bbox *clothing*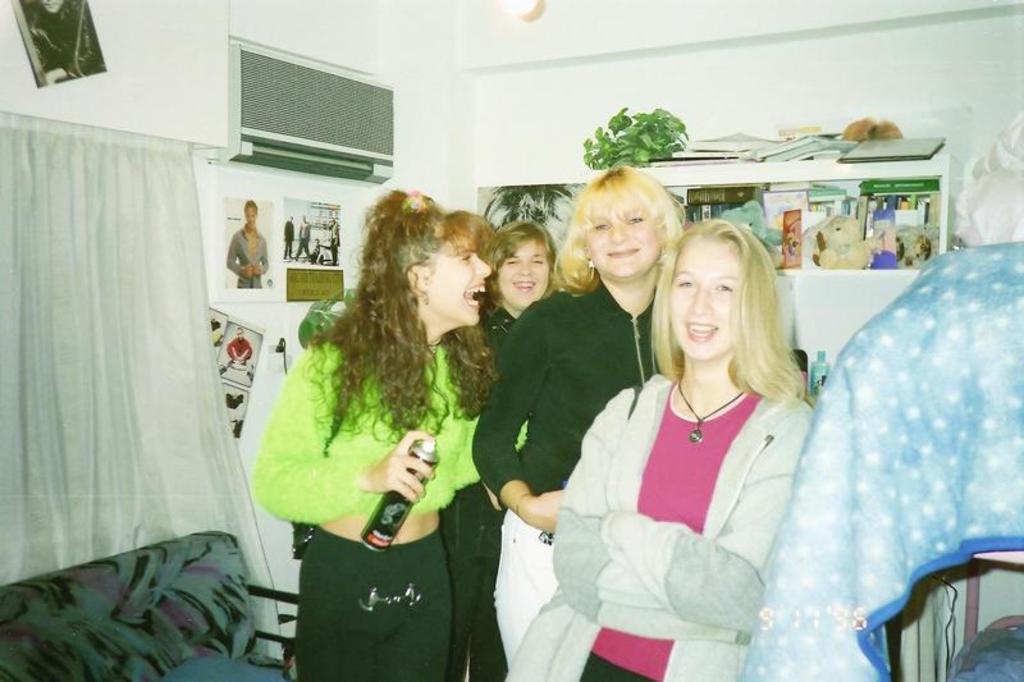
x1=503 y1=372 x2=813 y2=681
